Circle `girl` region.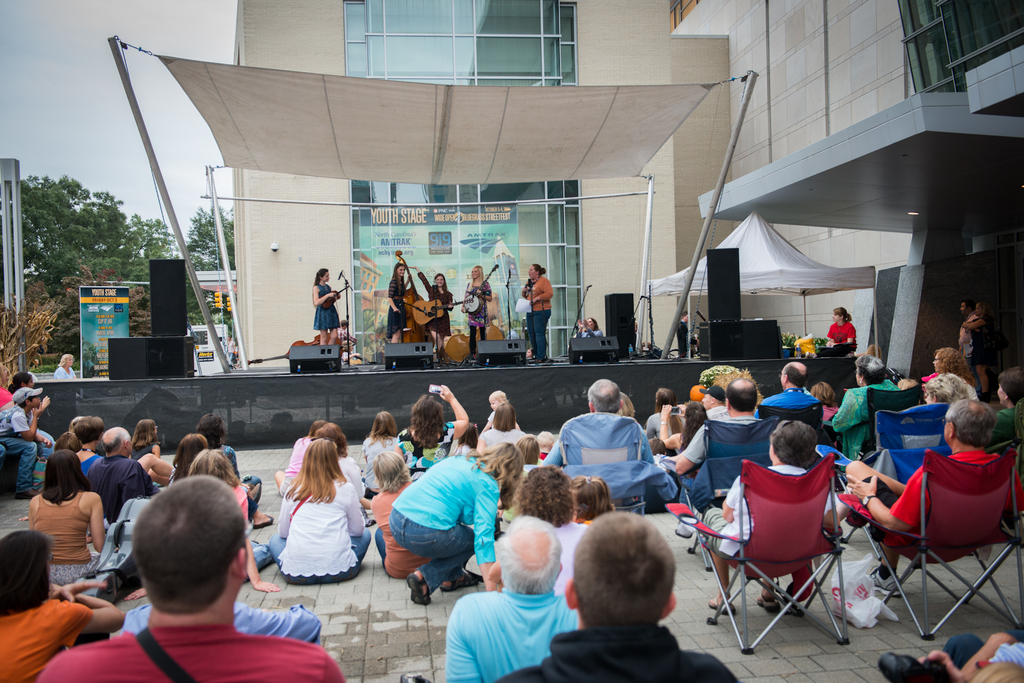
Region: 268/437/368/584.
